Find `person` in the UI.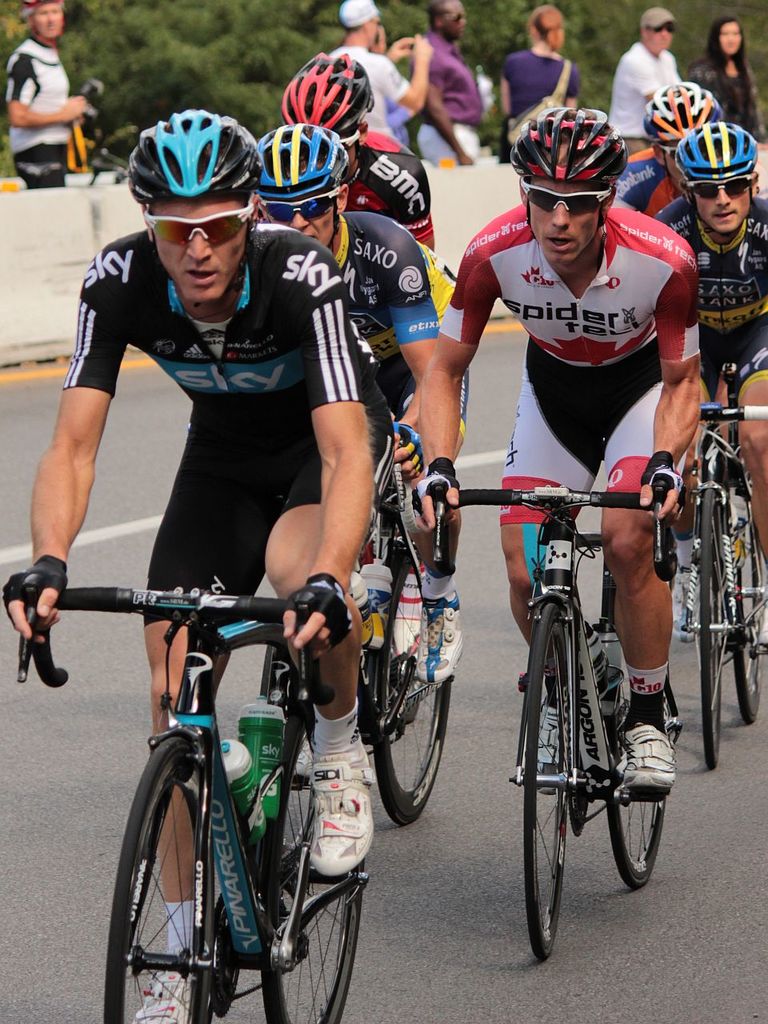
UI element at box(494, 0, 572, 163).
